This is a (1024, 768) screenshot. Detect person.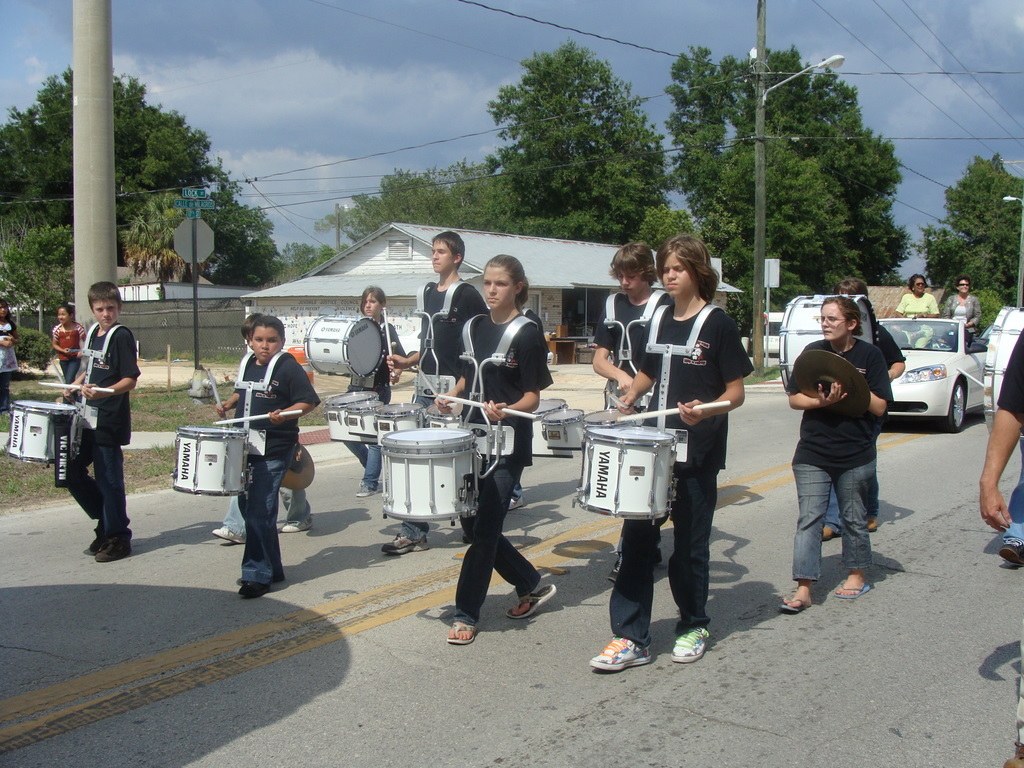
{"left": 48, "top": 300, "right": 89, "bottom": 389}.
